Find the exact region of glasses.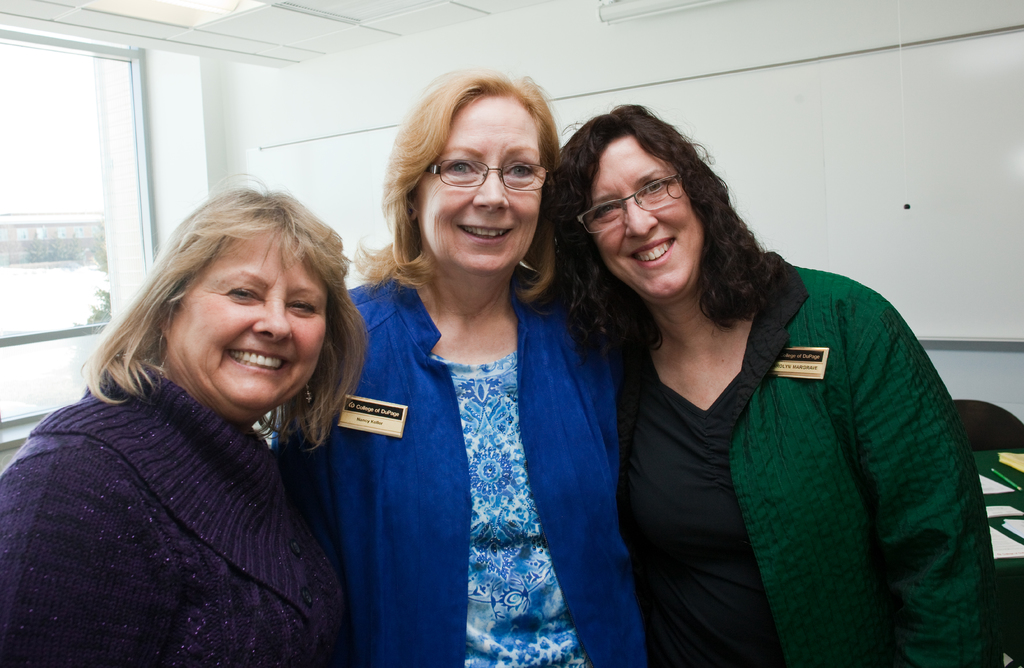
Exact region: detection(407, 147, 553, 191).
